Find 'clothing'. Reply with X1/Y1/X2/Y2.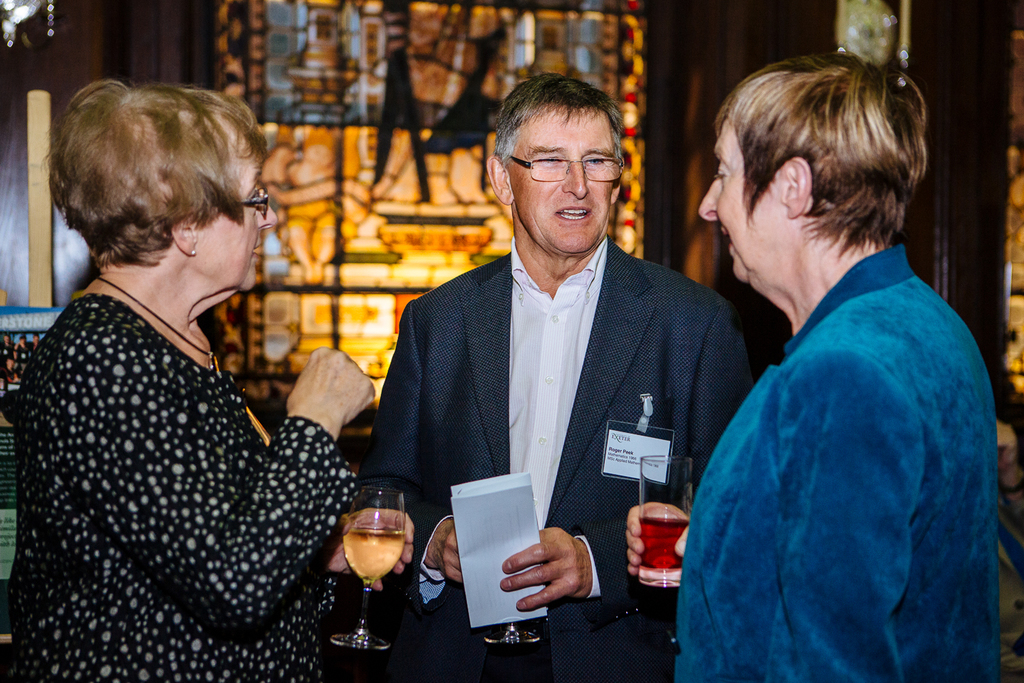
350/233/759/682.
